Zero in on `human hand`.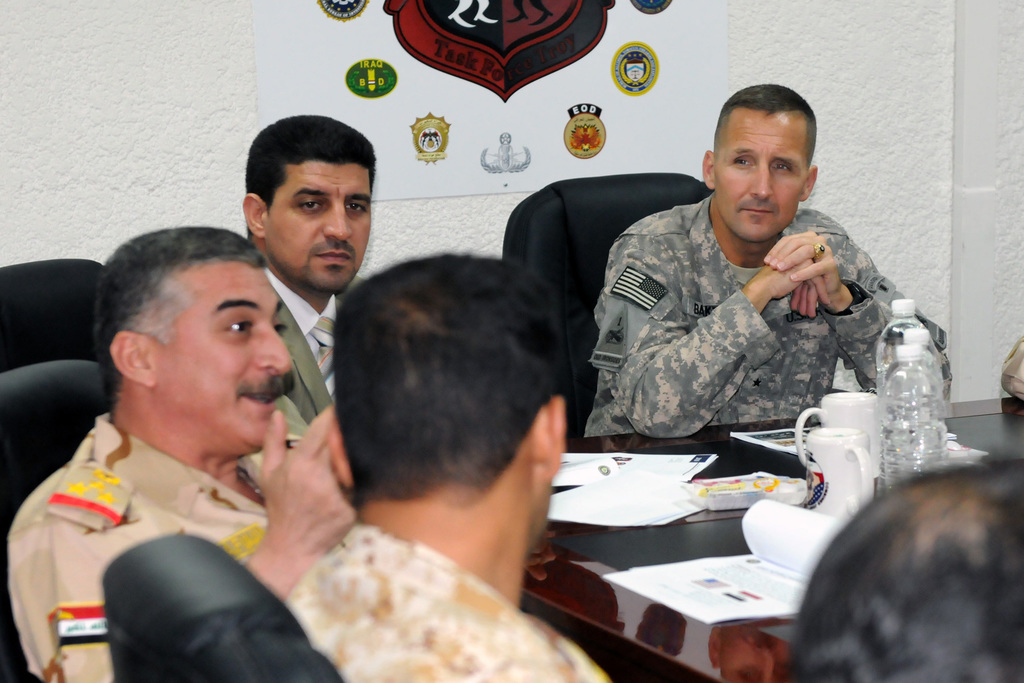
Zeroed in: 525,531,558,584.
